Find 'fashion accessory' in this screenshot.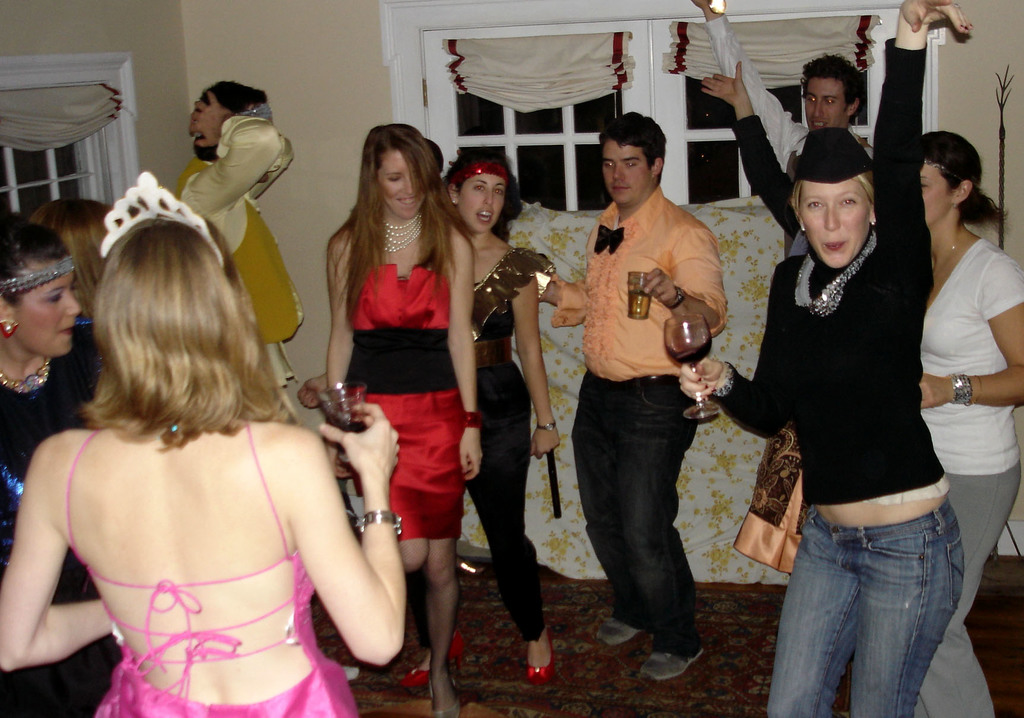
The bounding box for 'fashion accessory' is box(593, 614, 642, 647).
